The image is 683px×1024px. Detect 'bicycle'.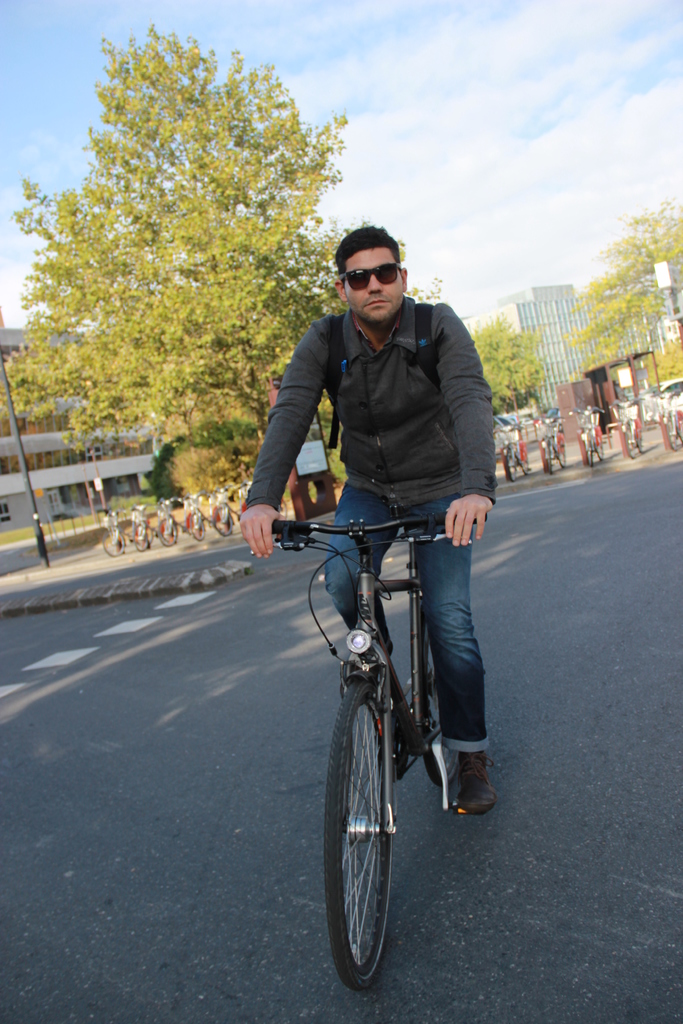
Detection: rect(618, 397, 633, 454).
